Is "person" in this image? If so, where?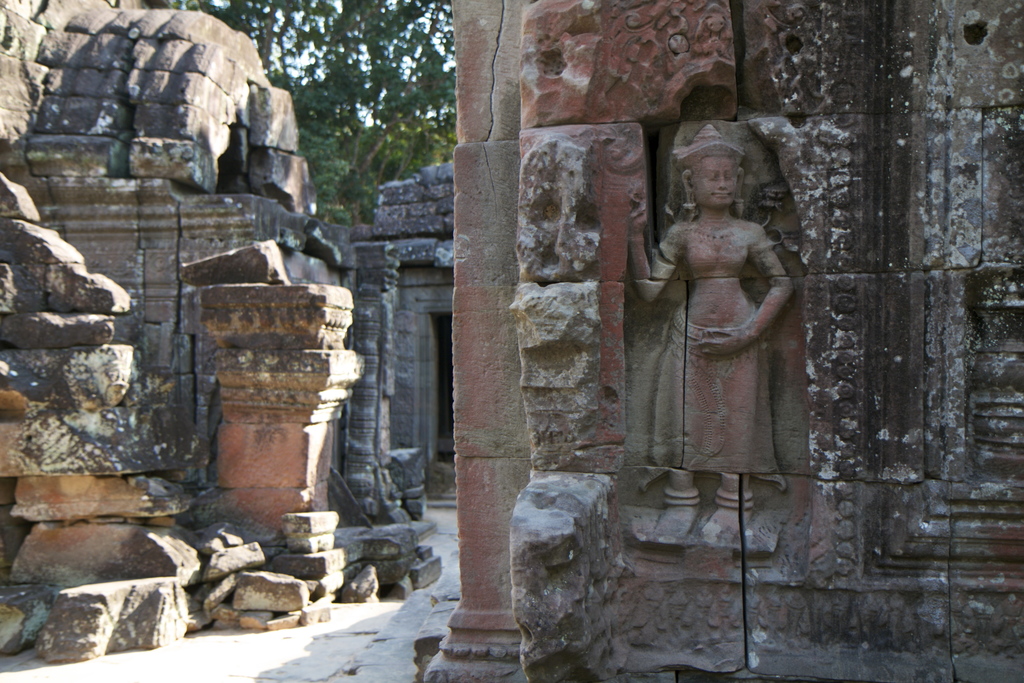
Yes, at (left=621, top=111, right=812, bottom=569).
